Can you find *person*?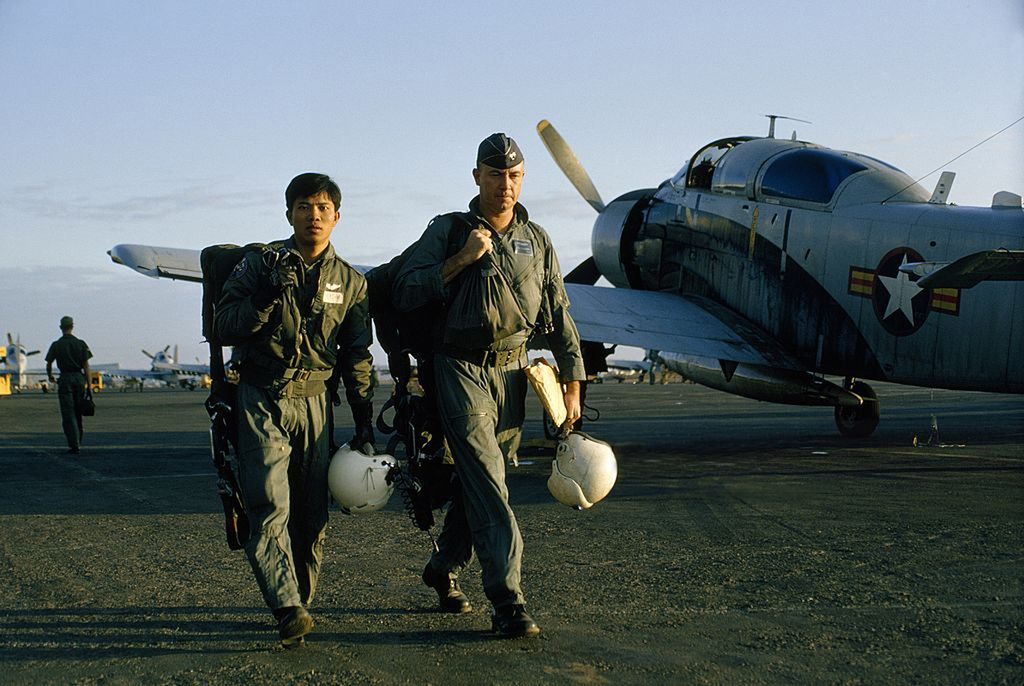
Yes, bounding box: [43,315,93,456].
